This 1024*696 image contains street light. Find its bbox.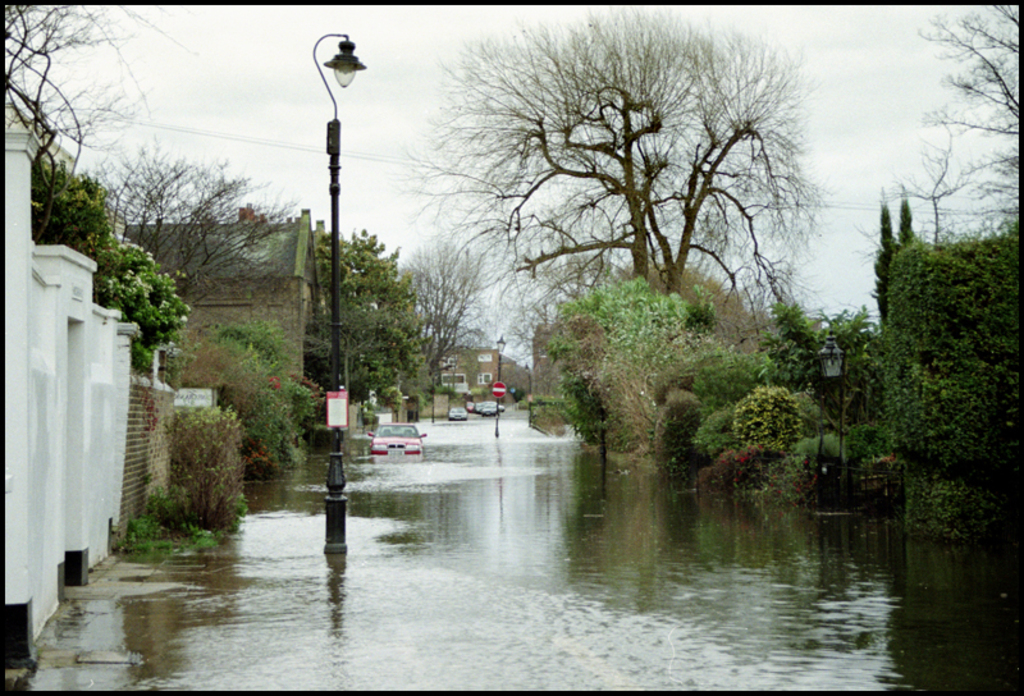
select_region(274, 19, 401, 484).
